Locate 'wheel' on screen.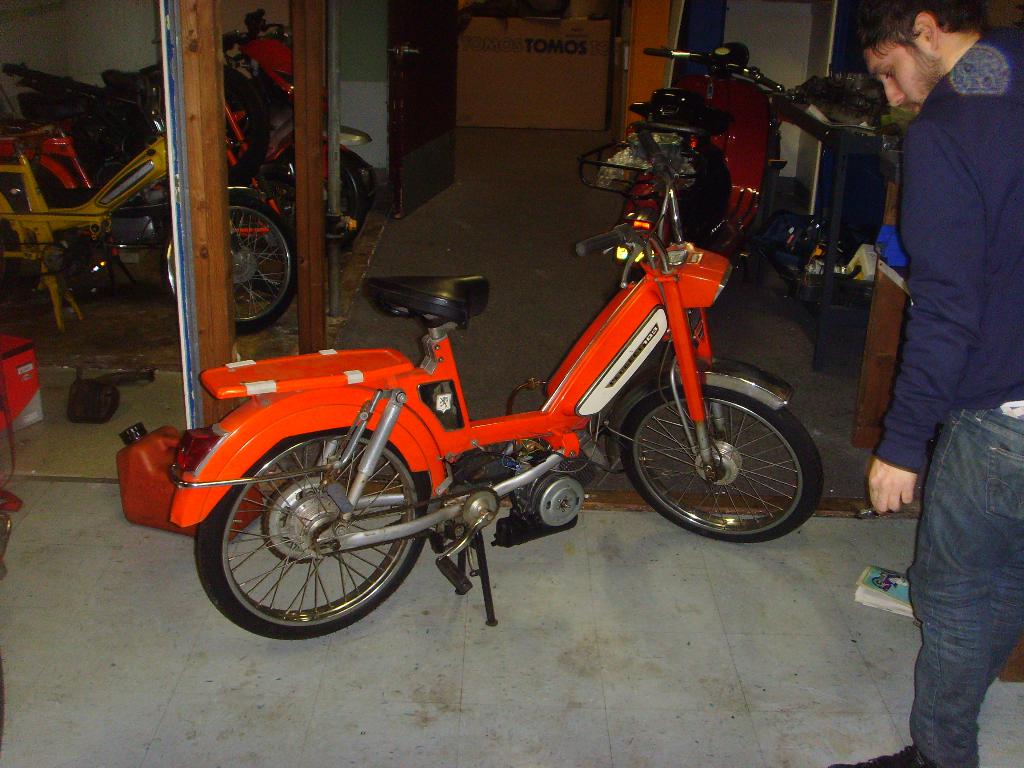
On screen at <bbox>164, 194, 300, 335</bbox>.
